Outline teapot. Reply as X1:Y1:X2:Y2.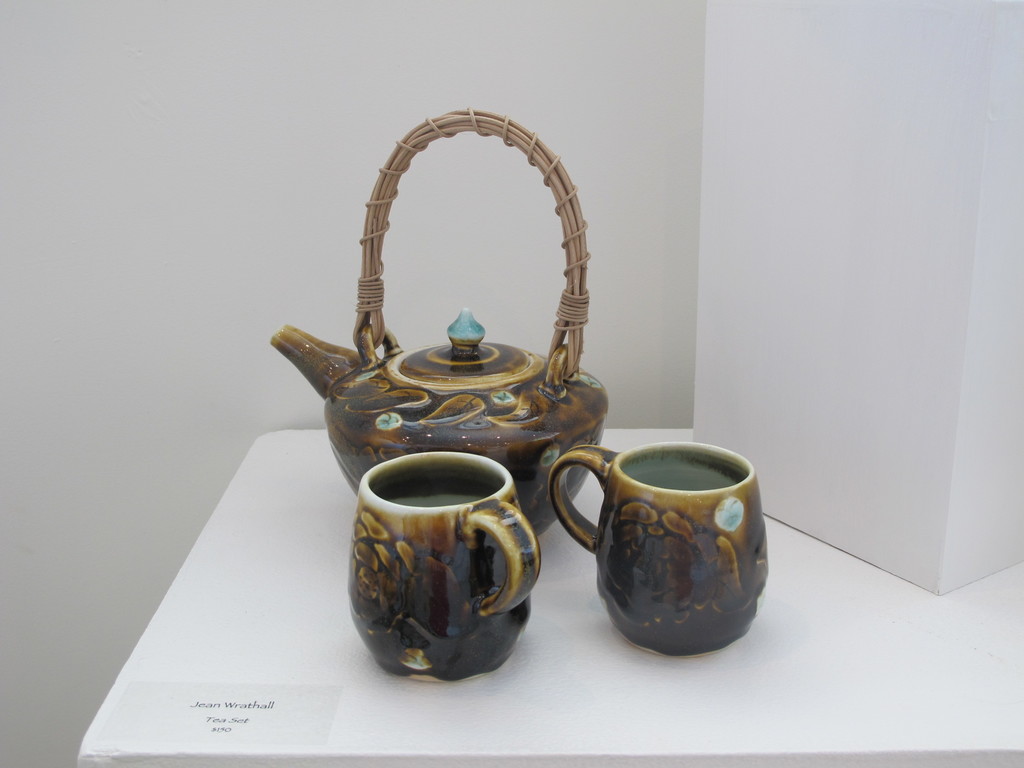
273:106:606:538.
